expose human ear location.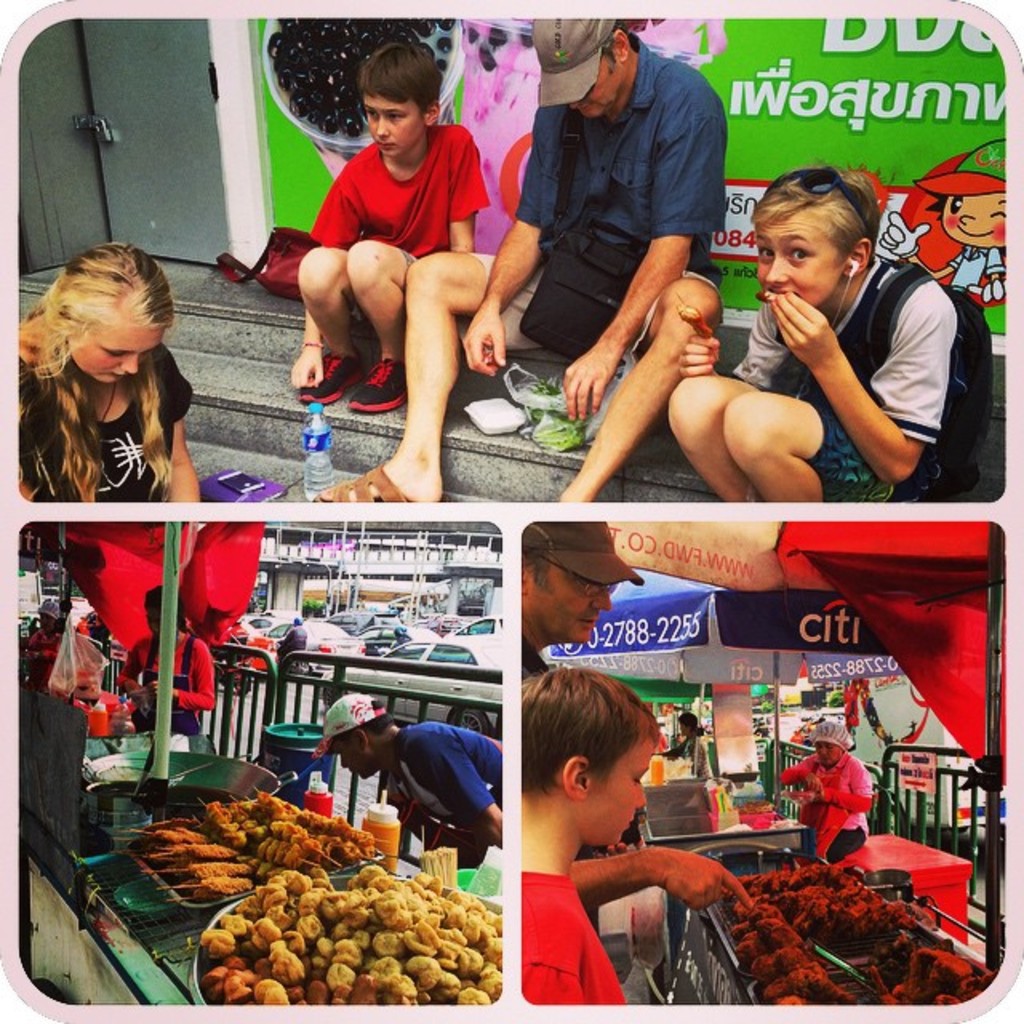
Exposed at left=613, top=26, right=634, bottom=72.
